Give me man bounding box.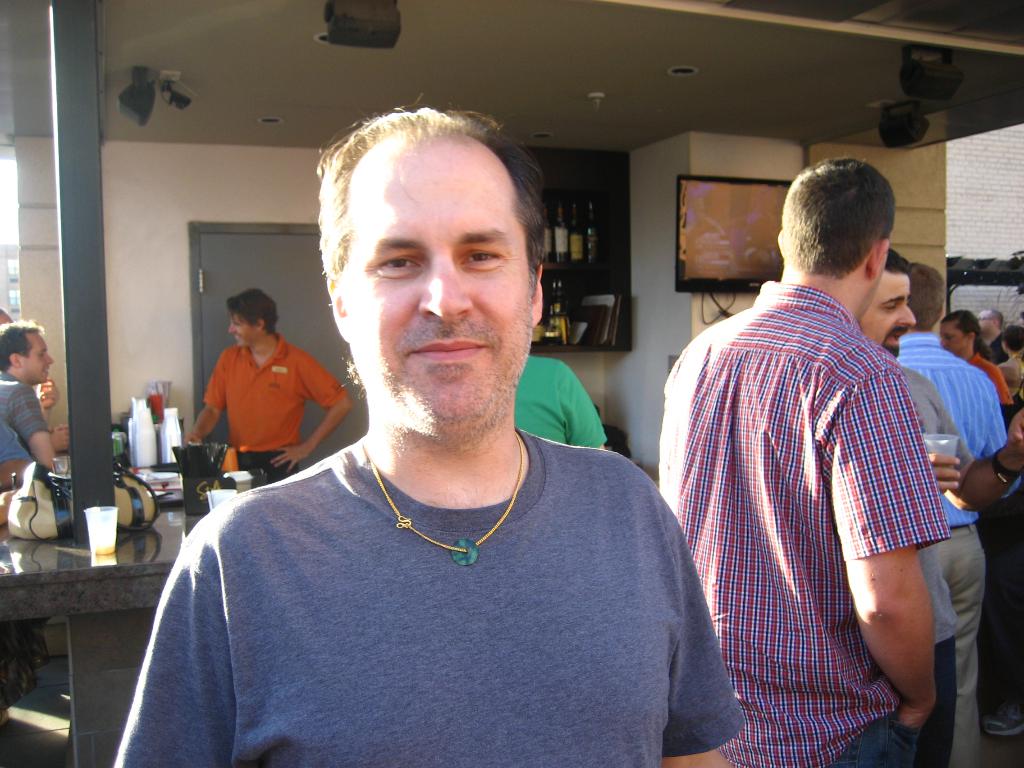
{"left": 106, "top": 106, "right": 746, "bottom": 767}.
